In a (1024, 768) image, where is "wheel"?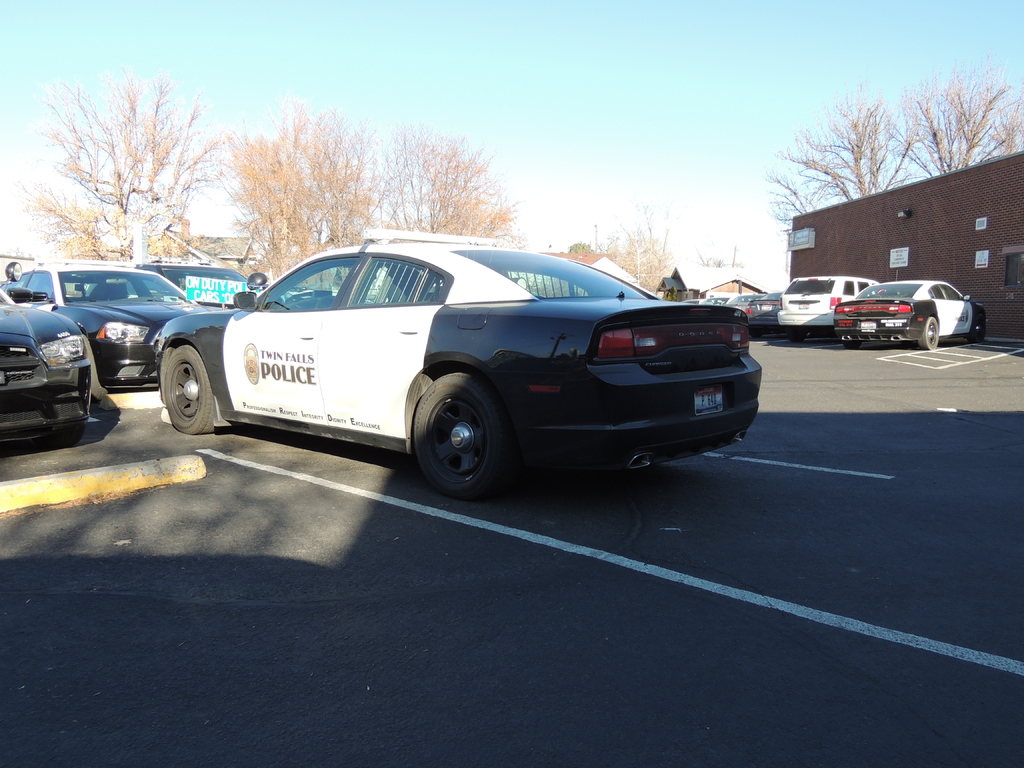
(916, 315, 939, 348).
